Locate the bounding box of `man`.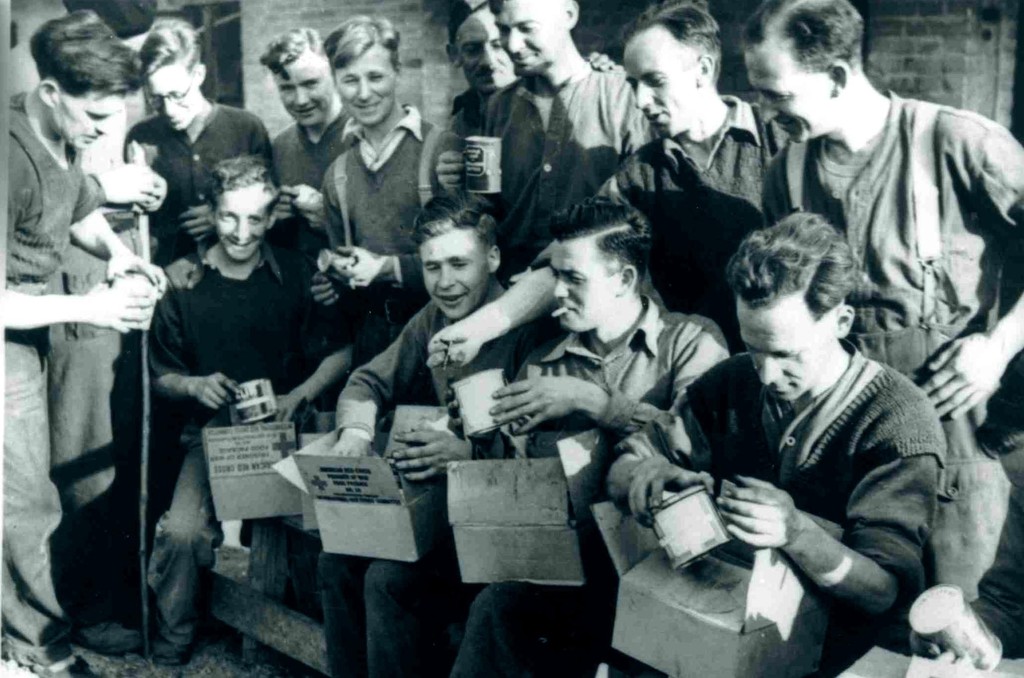
Bounding box: (134,18,278,279).
